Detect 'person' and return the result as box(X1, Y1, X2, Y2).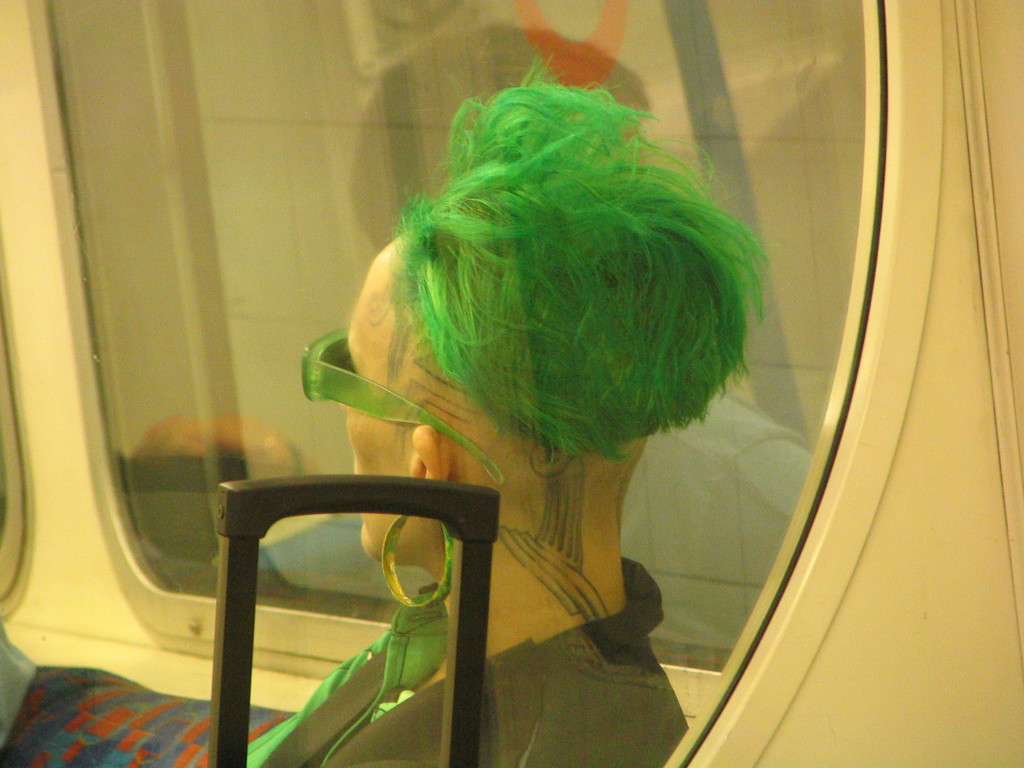
box(312, 55, 767, 678).
